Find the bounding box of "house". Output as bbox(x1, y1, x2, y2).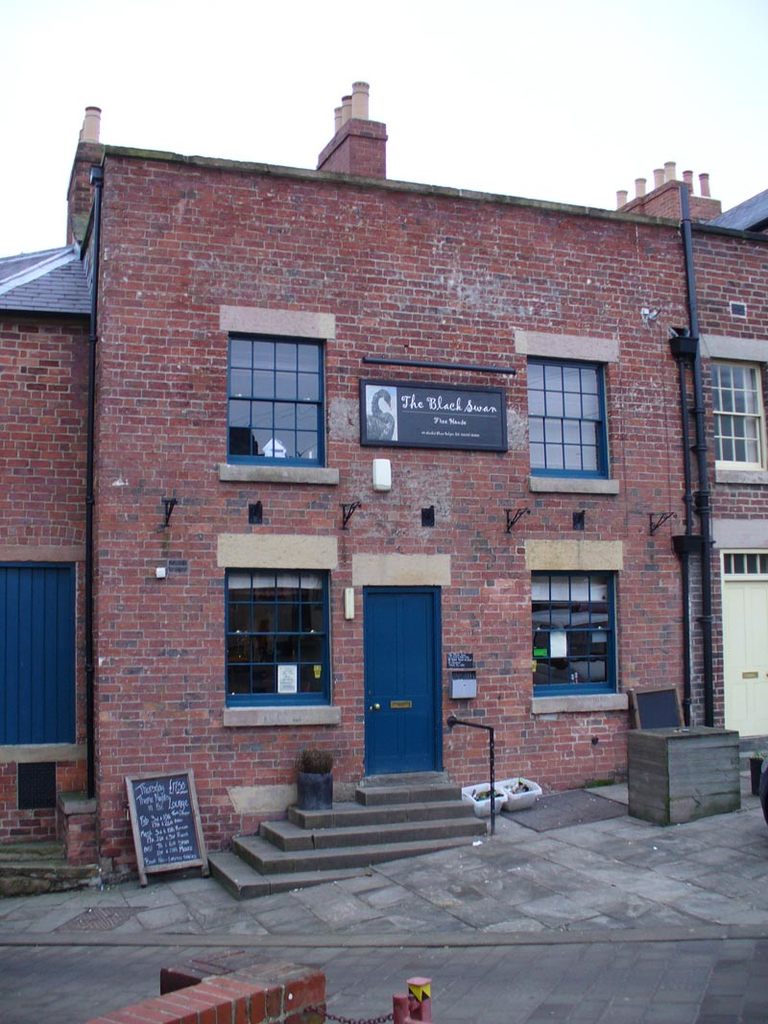
bbox(67, 76, 689, 869).
